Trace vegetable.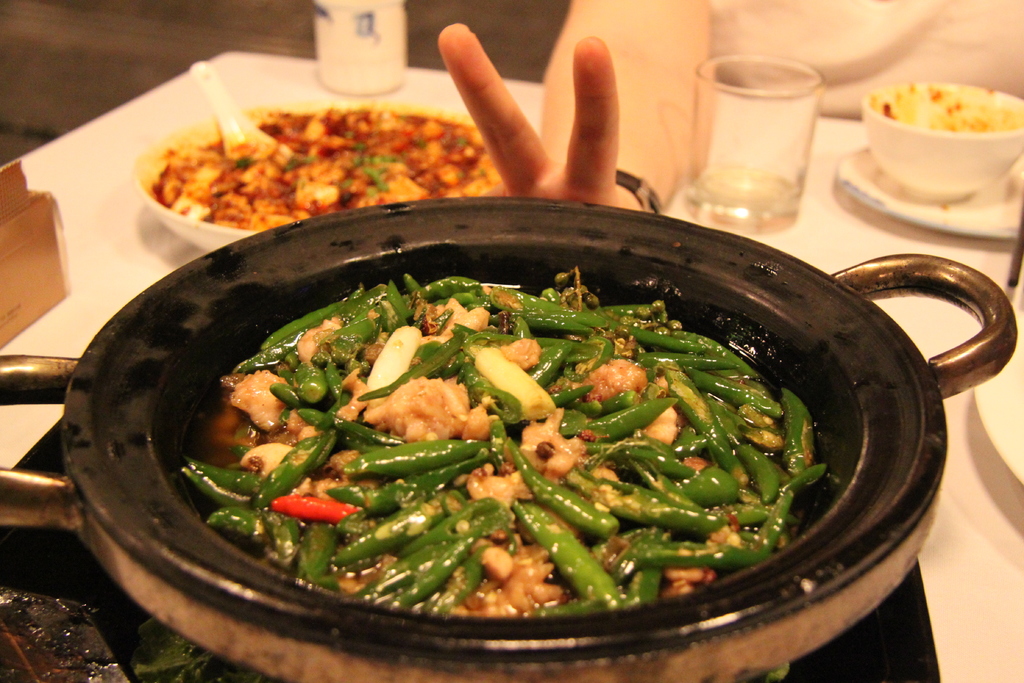
Traced to select_region(558, 411, 593, 437).
